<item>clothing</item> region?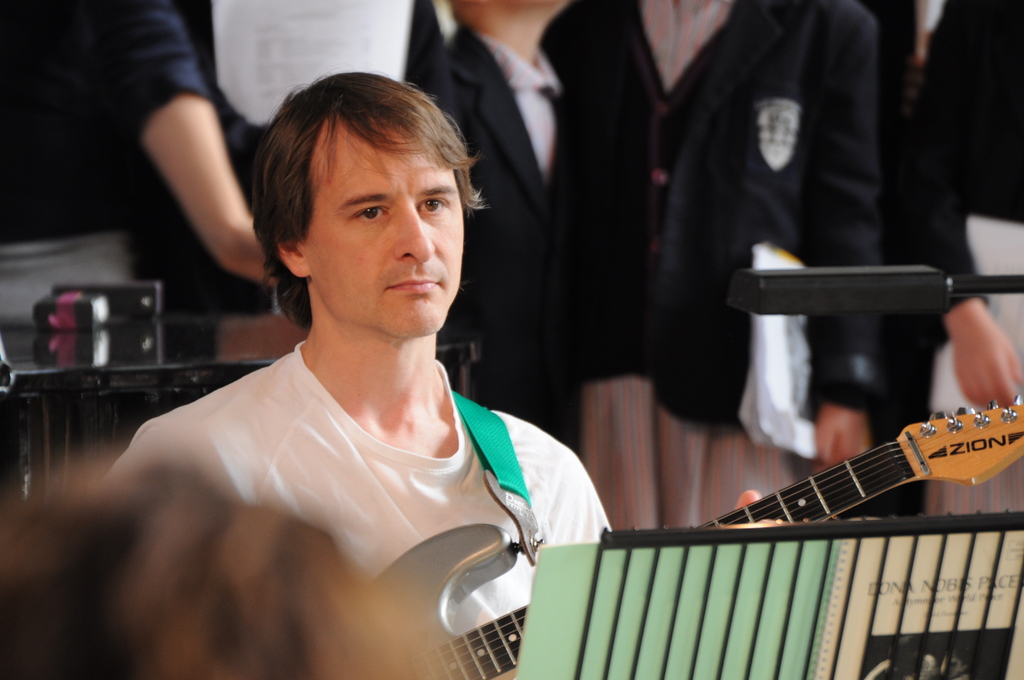
crop(860, 0, 1023, 508)
